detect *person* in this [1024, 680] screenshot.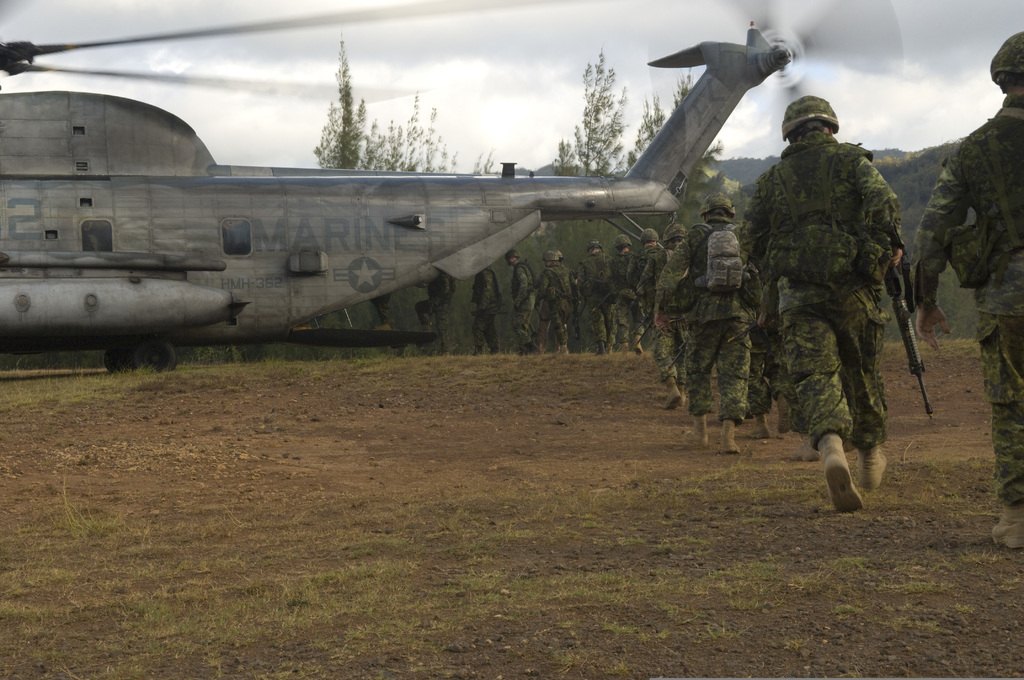
Detection: rect(419, 279, 450, 353).
